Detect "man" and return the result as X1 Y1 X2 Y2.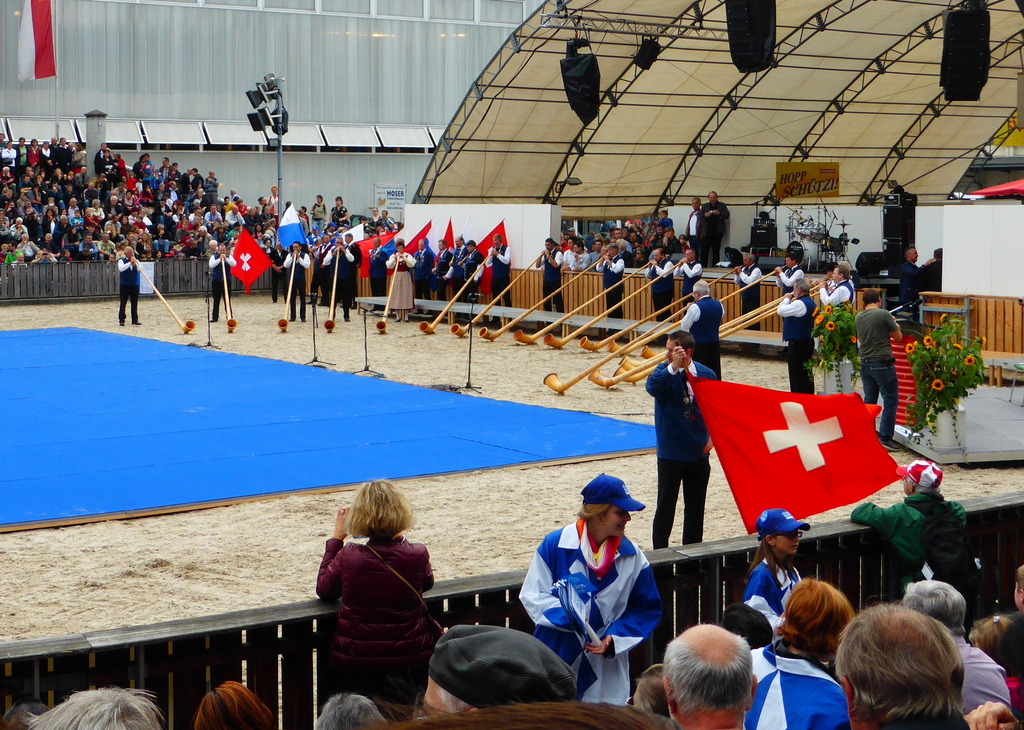
683 195 703 261.
